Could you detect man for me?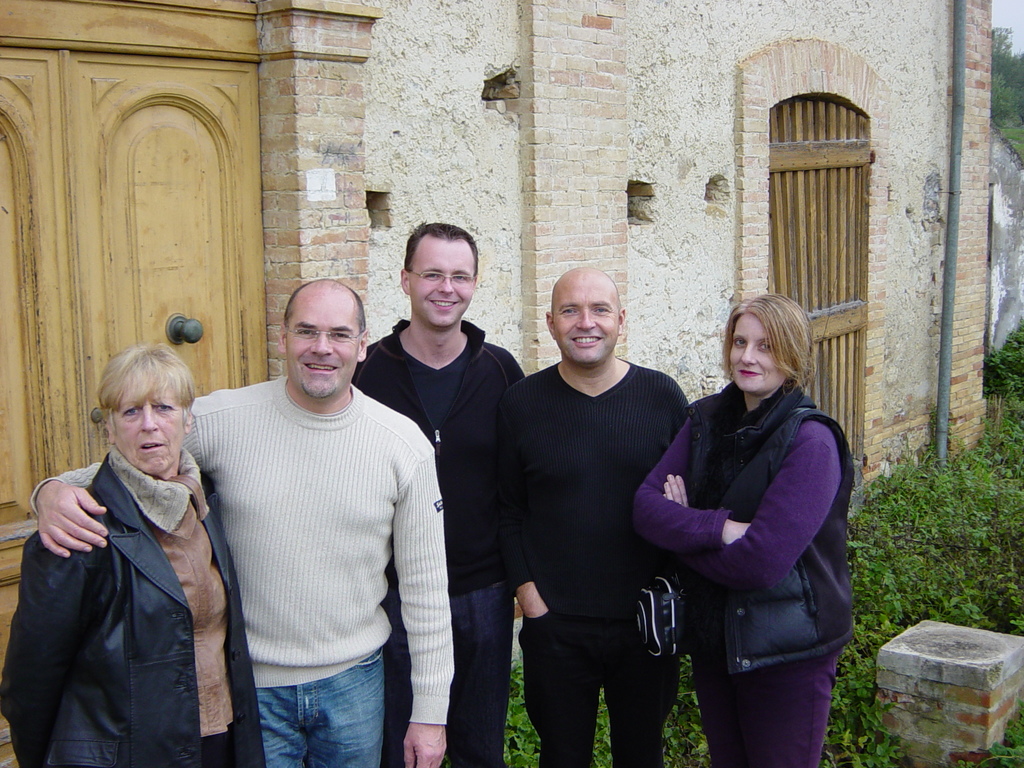
Detection result: 483/246/711/767.
